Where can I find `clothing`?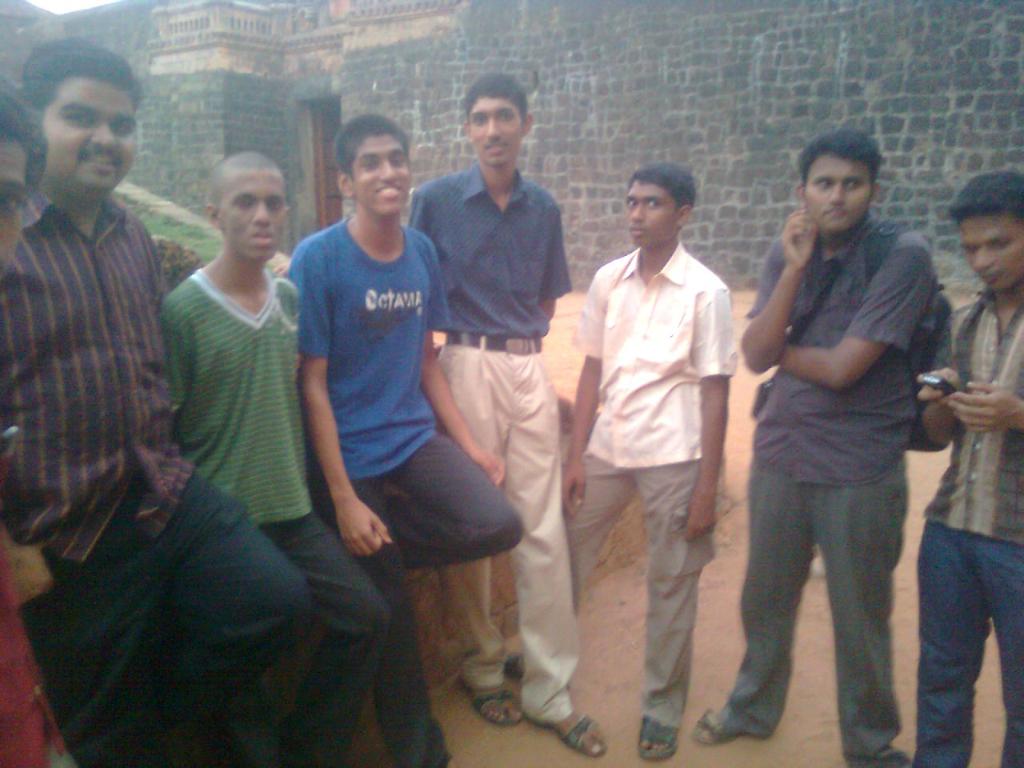
You can find it at bbox=[566, 240, 738, 732].
